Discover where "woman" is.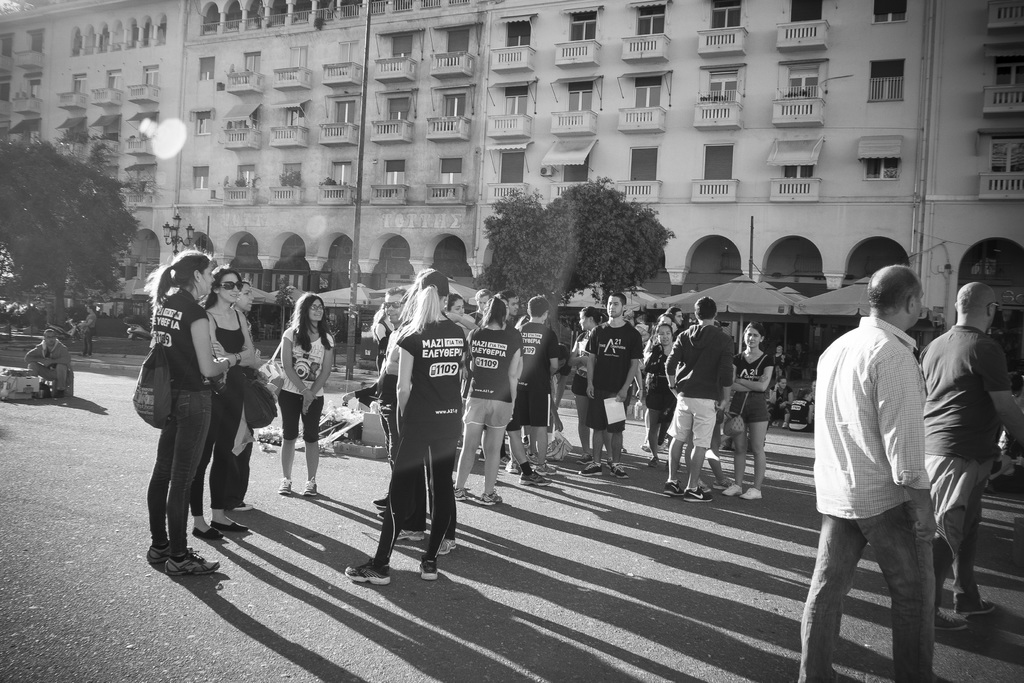
Discovered at region(564, 304, 605, 463).
